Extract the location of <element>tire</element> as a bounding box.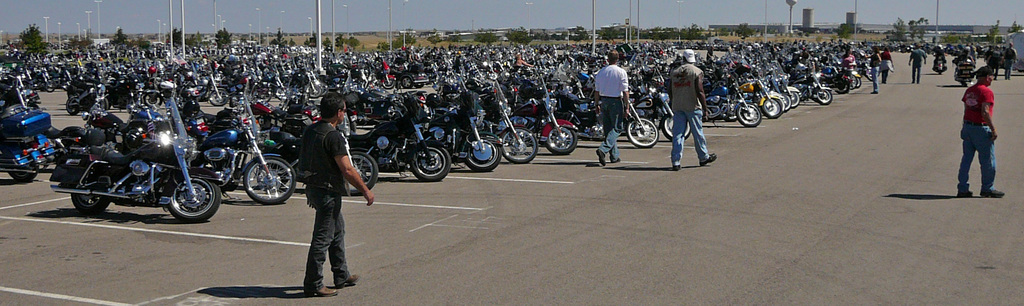
region(305, 83, 321, 98).
